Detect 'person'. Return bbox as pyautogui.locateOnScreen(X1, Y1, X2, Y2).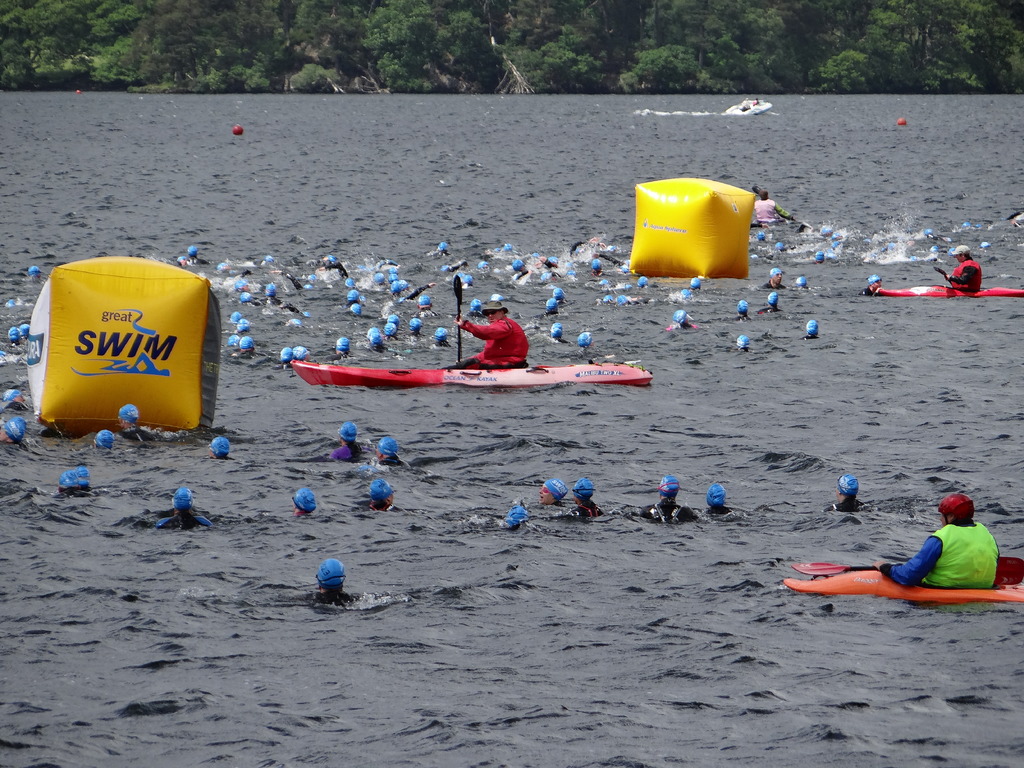
pyautogui.locateOnScreen(300, 282, 310, 289).
